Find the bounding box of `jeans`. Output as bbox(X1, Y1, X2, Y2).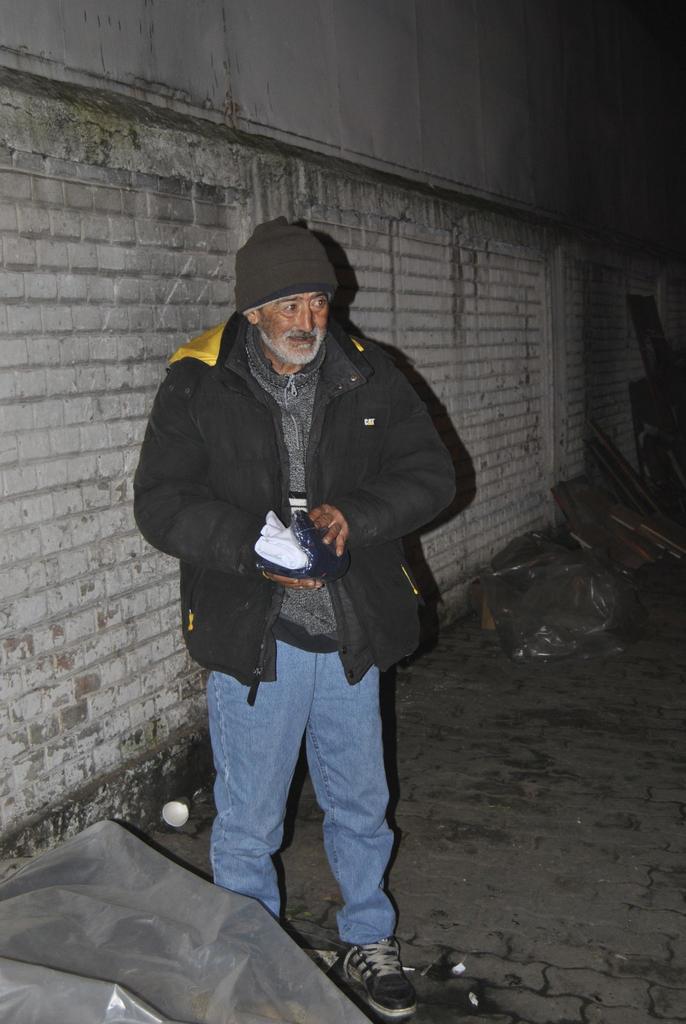
bbox(206, 630, 412, 949).
